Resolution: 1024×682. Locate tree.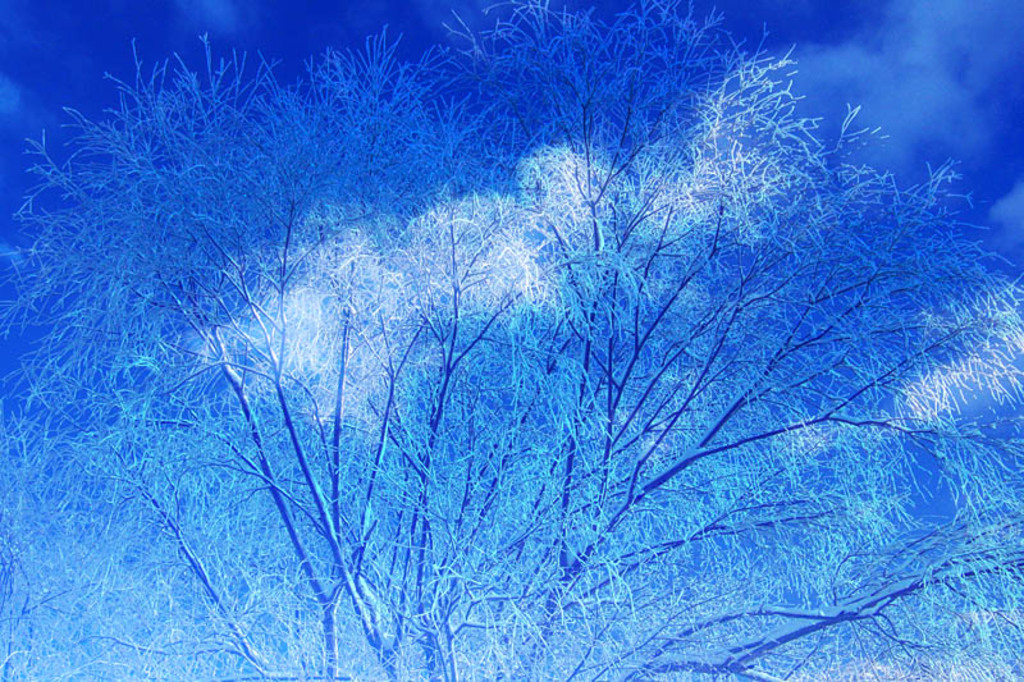
[x1=0, y1=5, x2=1023, y2=681].
